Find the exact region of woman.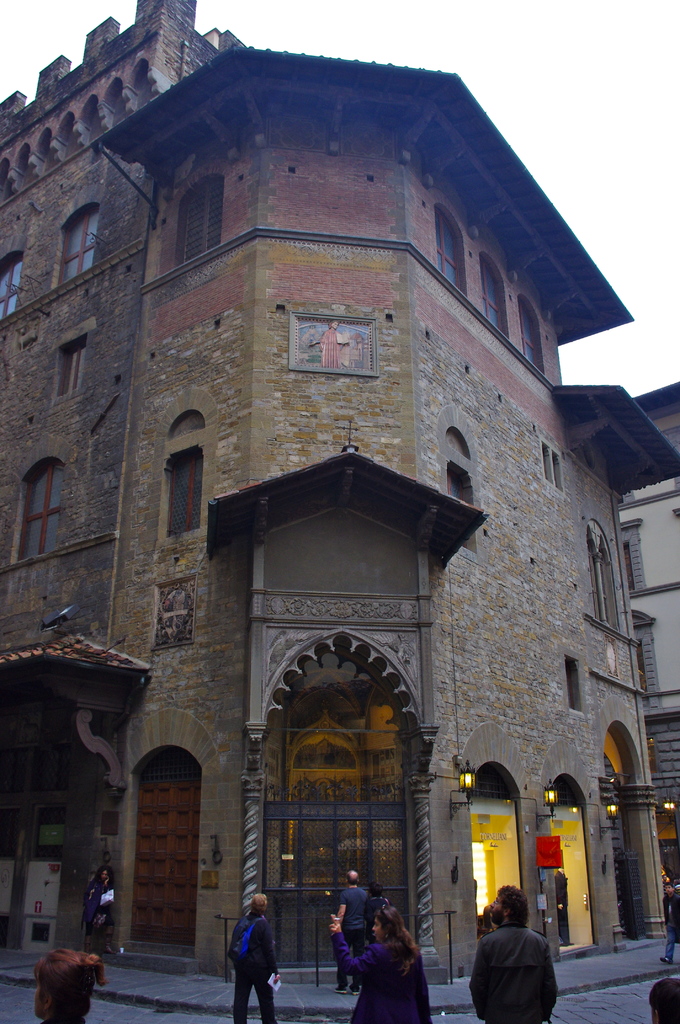
Exact region: bbox(29, 952, 110, 1023).
